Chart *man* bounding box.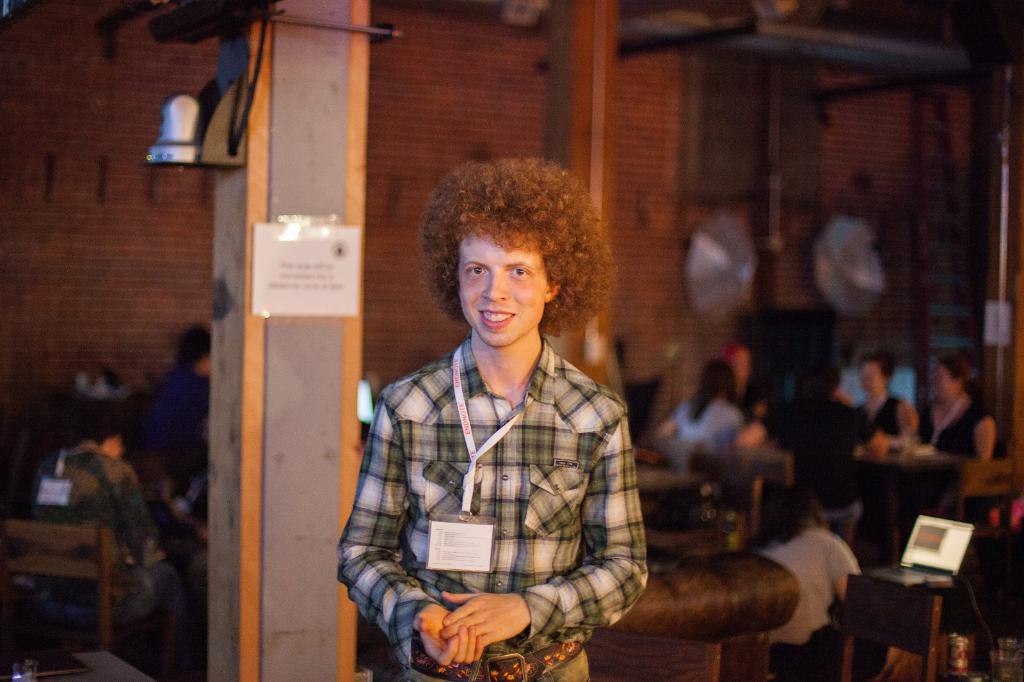
Charted: rect(338, 157, 653, 681).
